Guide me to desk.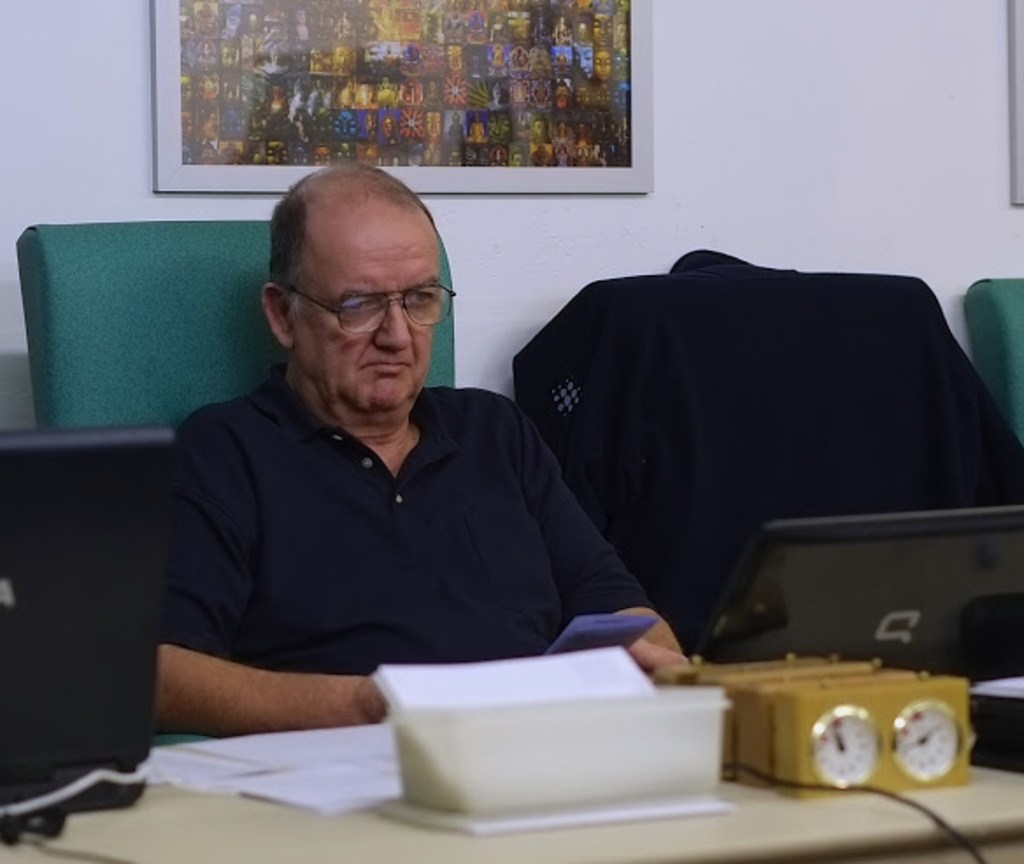
Guidance: x1=0 y1=782 x2=1022 y2=859.
